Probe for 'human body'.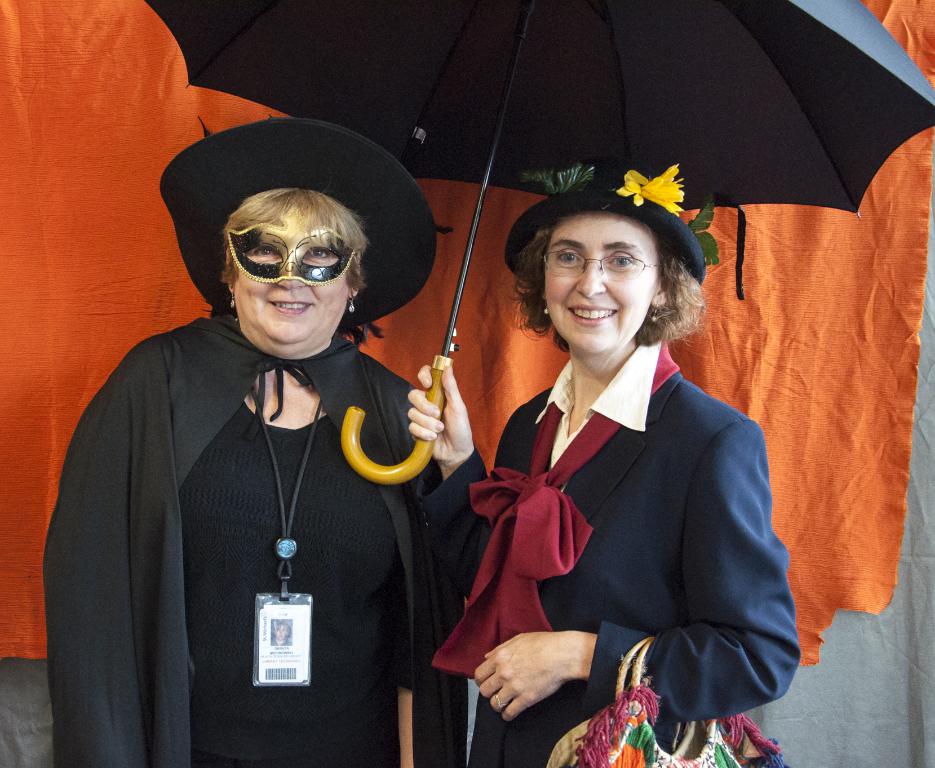
Probe result: [42,308,465,766].
